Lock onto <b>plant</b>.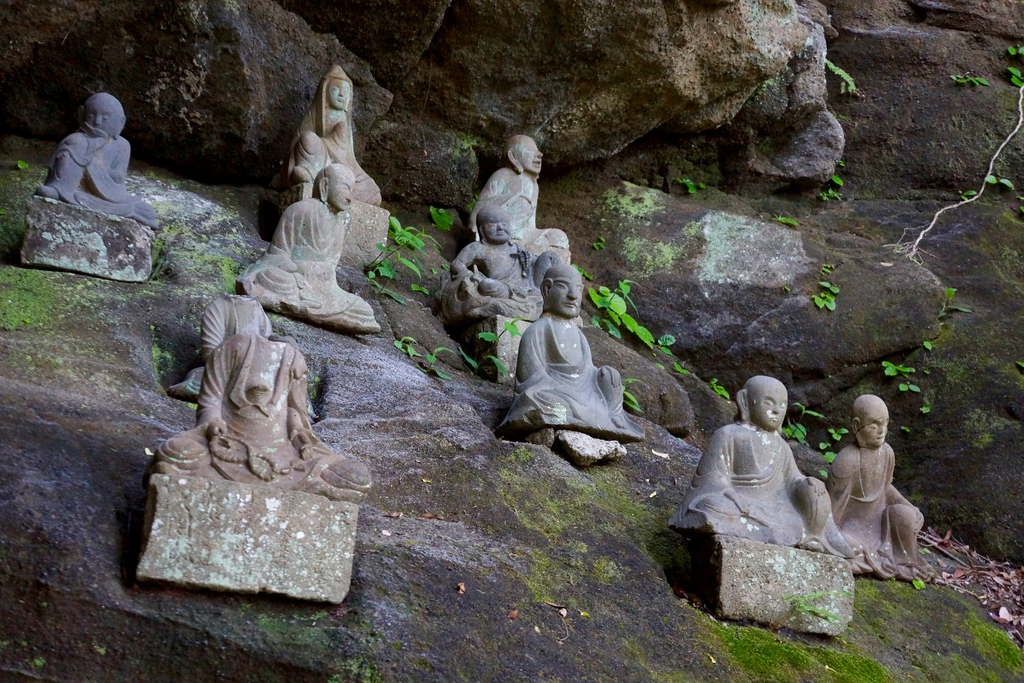
Locked: region(417, 346, 447, 379).
